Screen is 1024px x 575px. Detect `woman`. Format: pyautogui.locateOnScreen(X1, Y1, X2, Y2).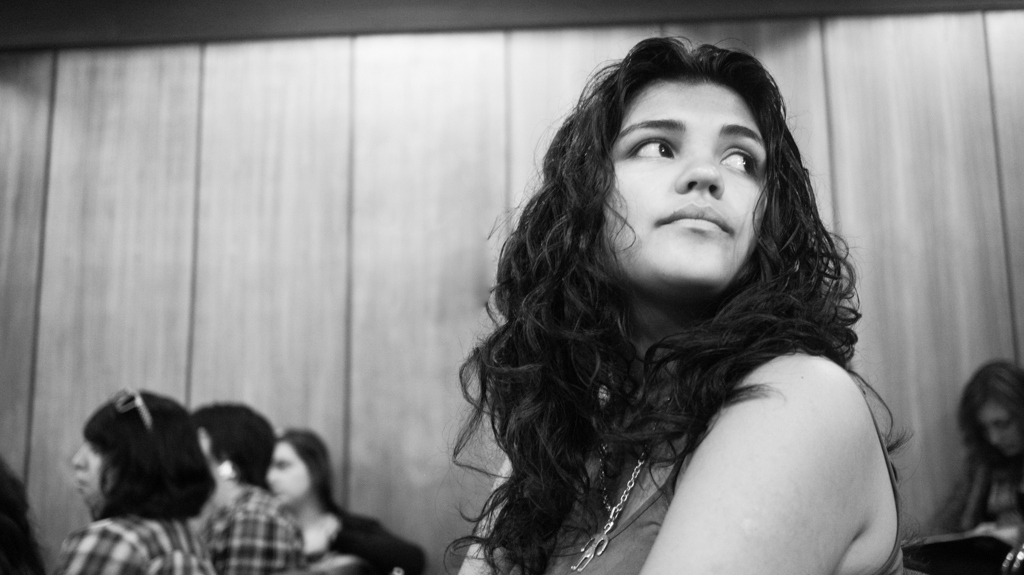
pyautogui.locateOnScreen(52, 390, 220, 574).
